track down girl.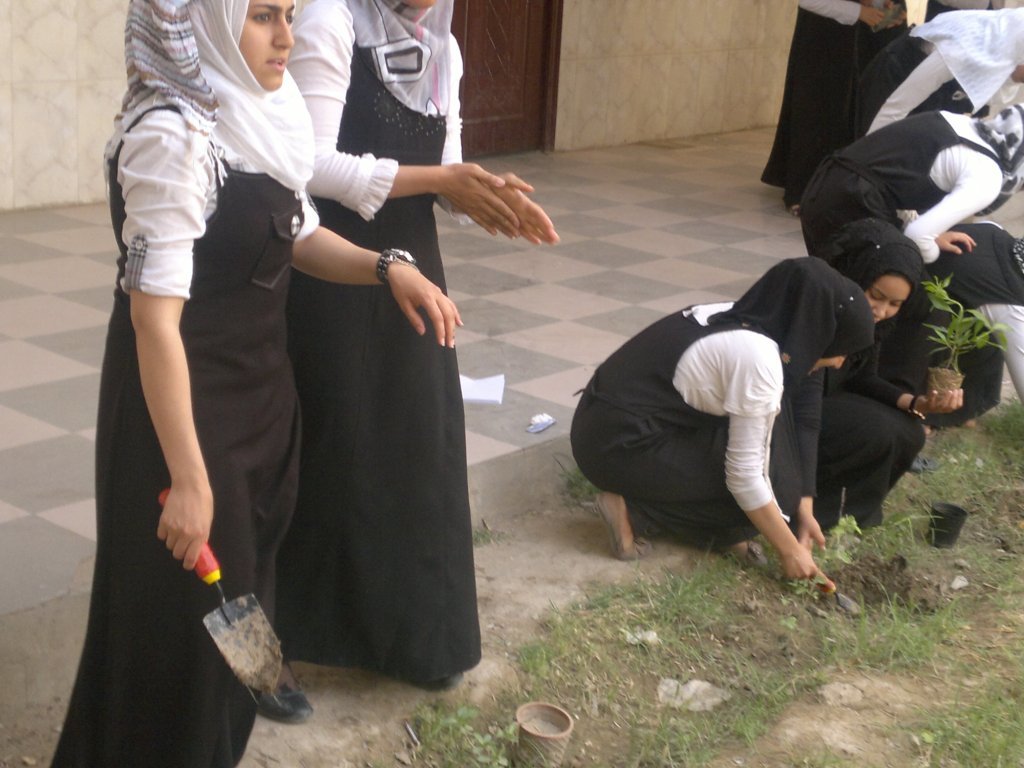
Tracked to 820 219 965 532.
